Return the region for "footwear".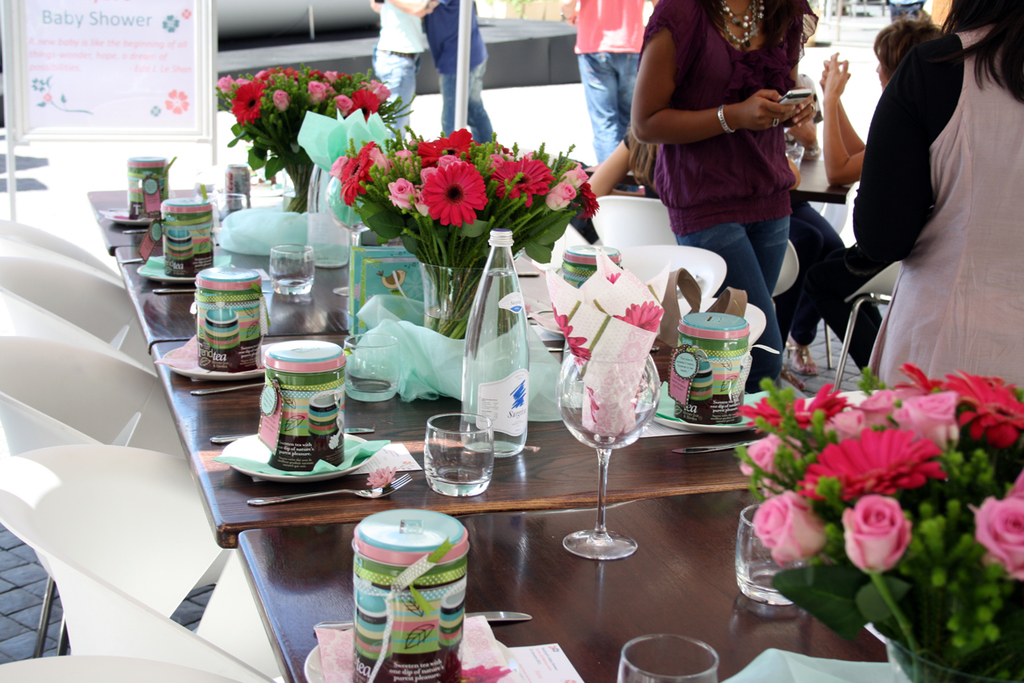
pyautogui.locateOnScreen(784, 345, 813, 373).
